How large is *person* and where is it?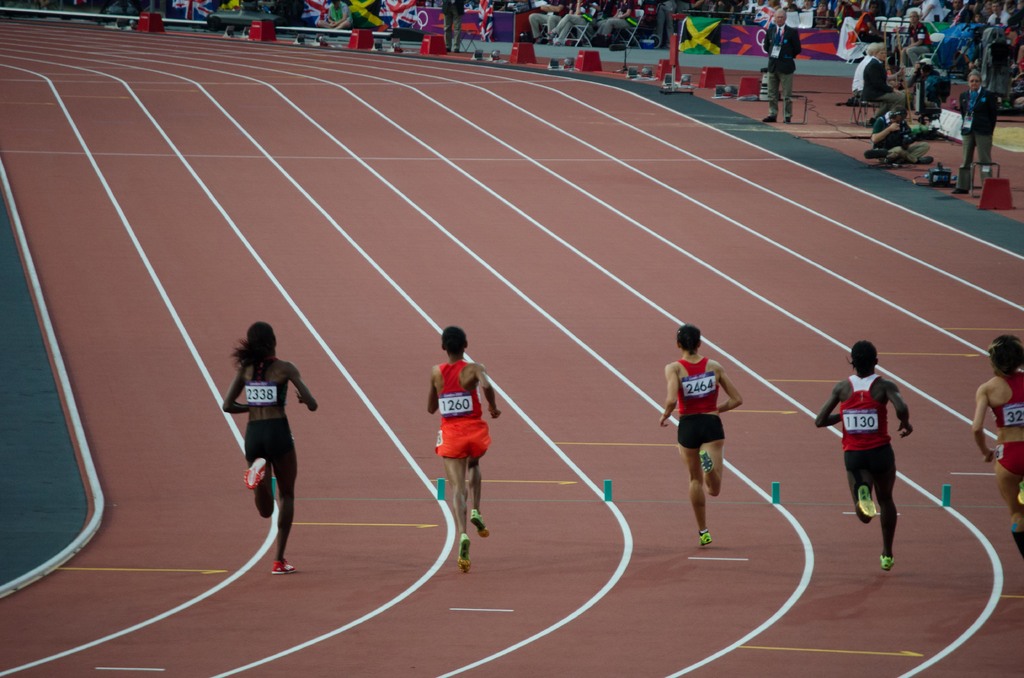
Bounding box: BBox(426, 325, 504, 567).
